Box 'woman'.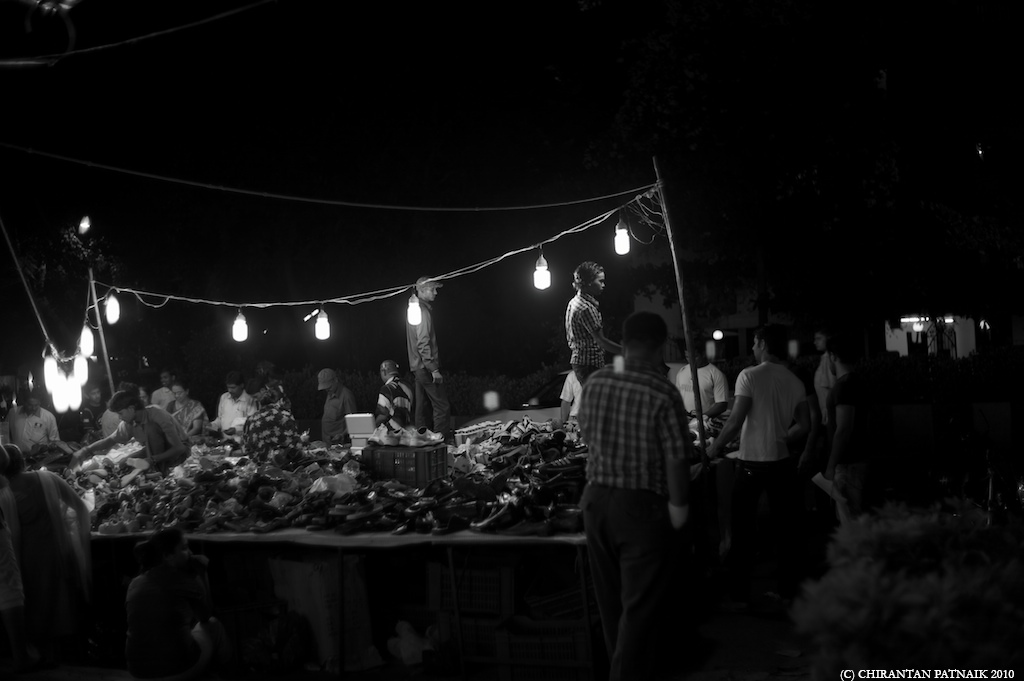
[813, 327, 859, 464].
